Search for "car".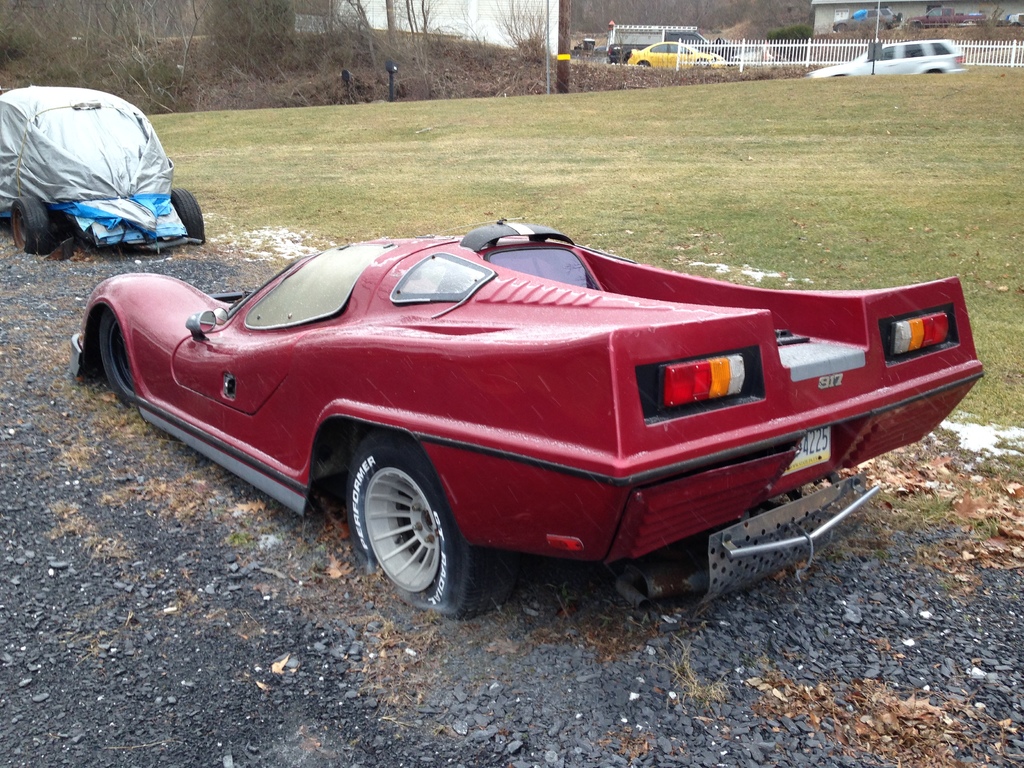
Found at crop(623, 40, 724, 70).
